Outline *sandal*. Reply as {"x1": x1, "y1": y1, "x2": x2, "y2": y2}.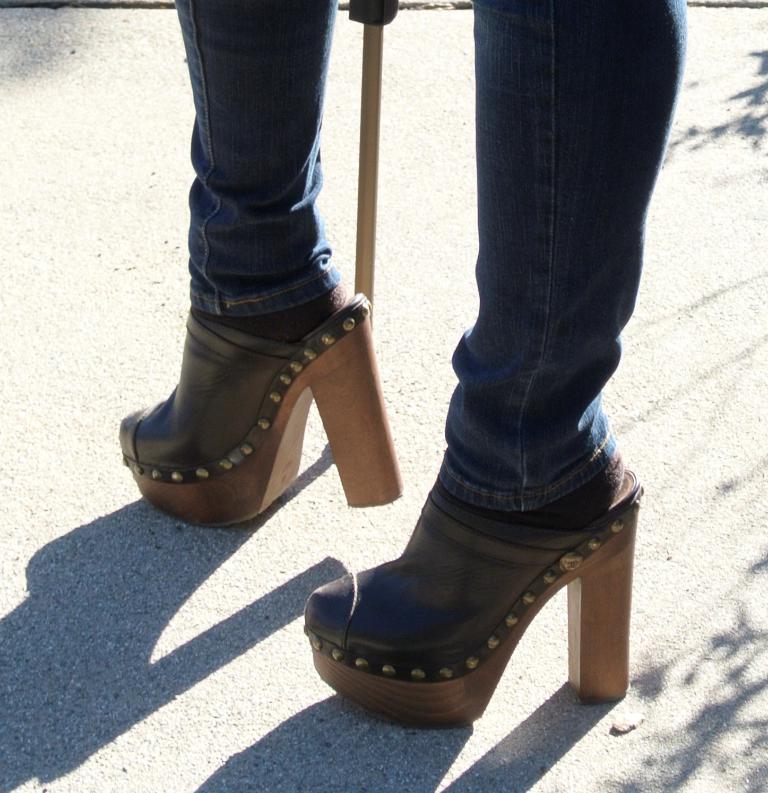
{"x1": 114, "y1": 293, "x2": 402, "y2": 532}.
